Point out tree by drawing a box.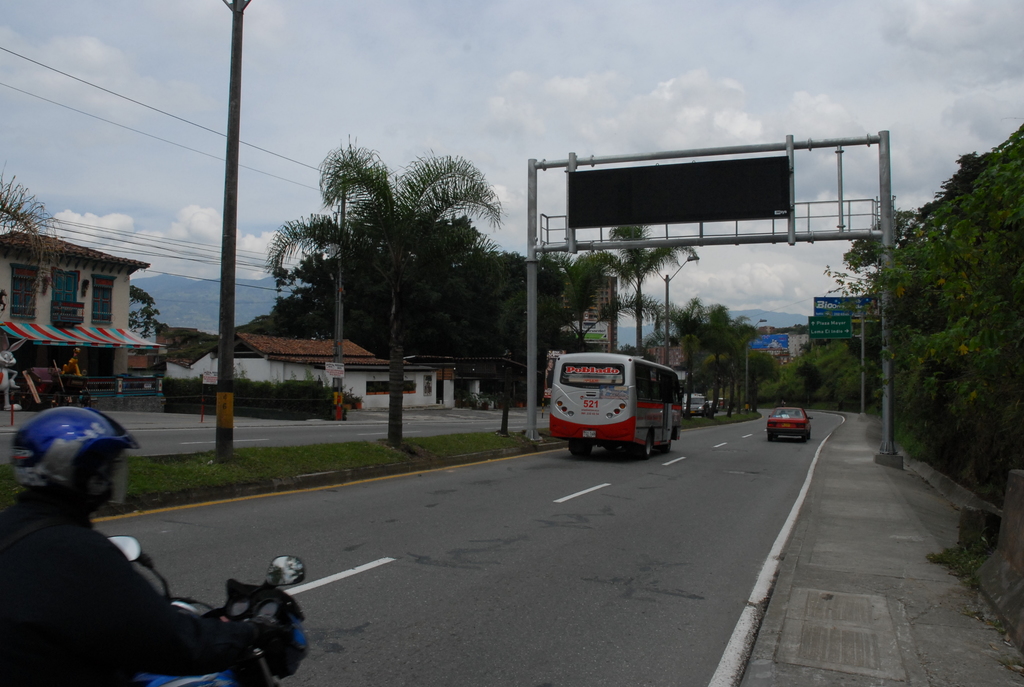
796,360,831,409.
